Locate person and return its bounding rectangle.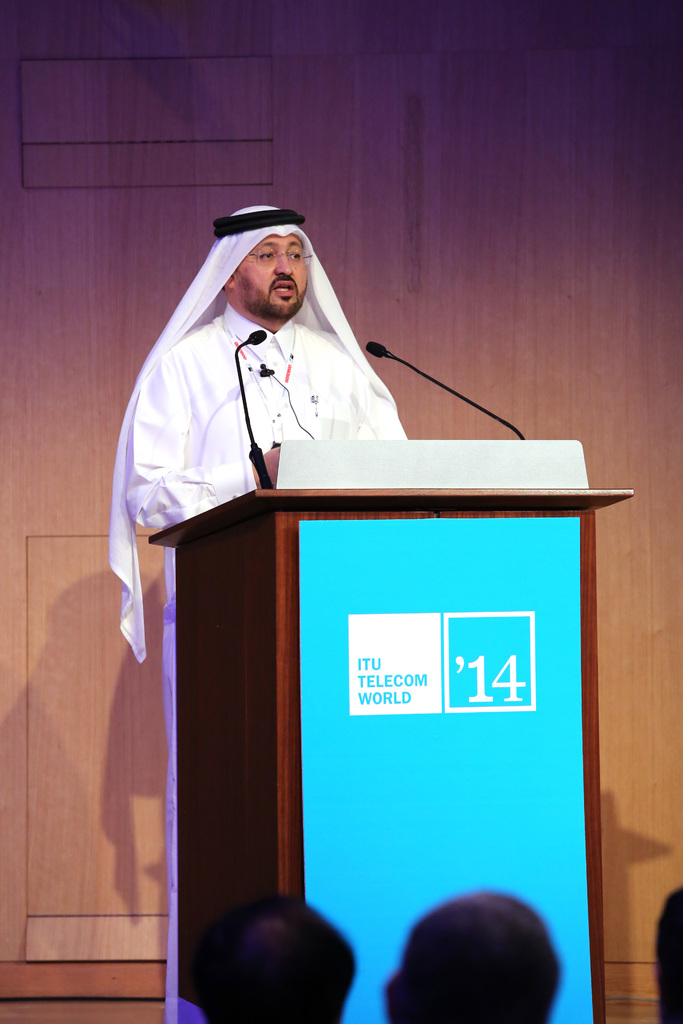
(387, 888, 568, 1023).
